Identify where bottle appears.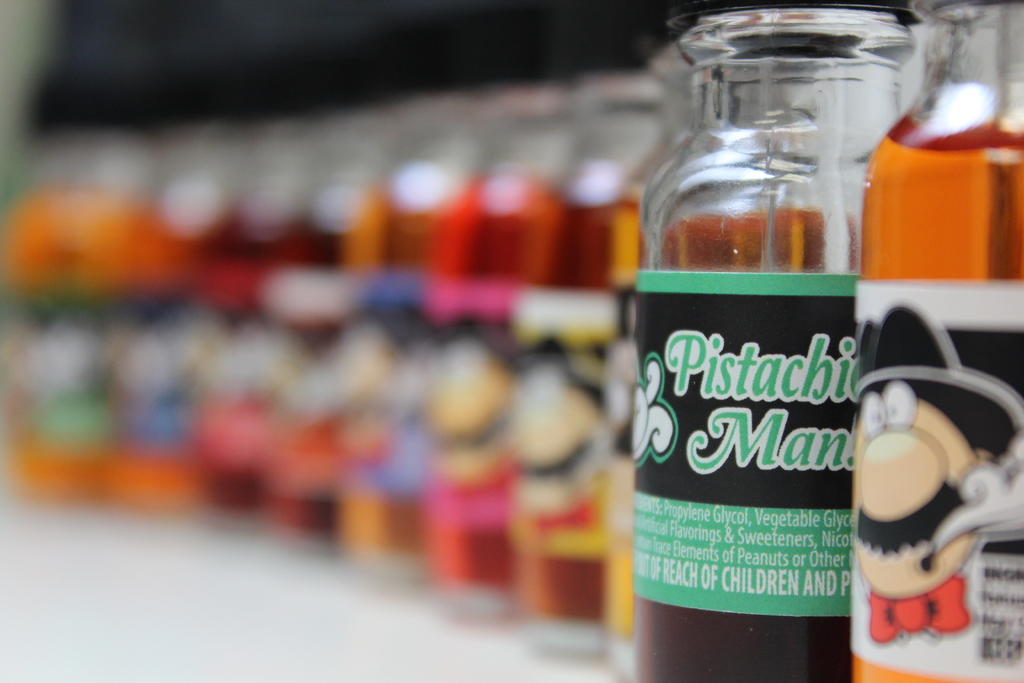
Appears at {"left": 225, "top": 130, "right": 316, "bottom": 511}.
